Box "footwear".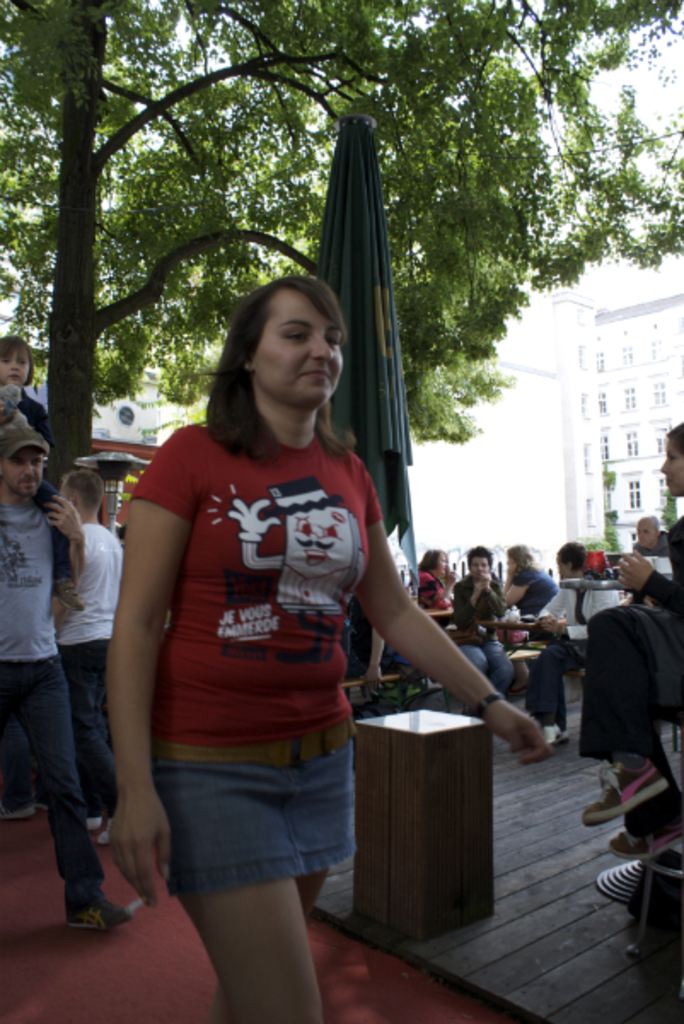
l=600, t=807, r=682, b=864.
